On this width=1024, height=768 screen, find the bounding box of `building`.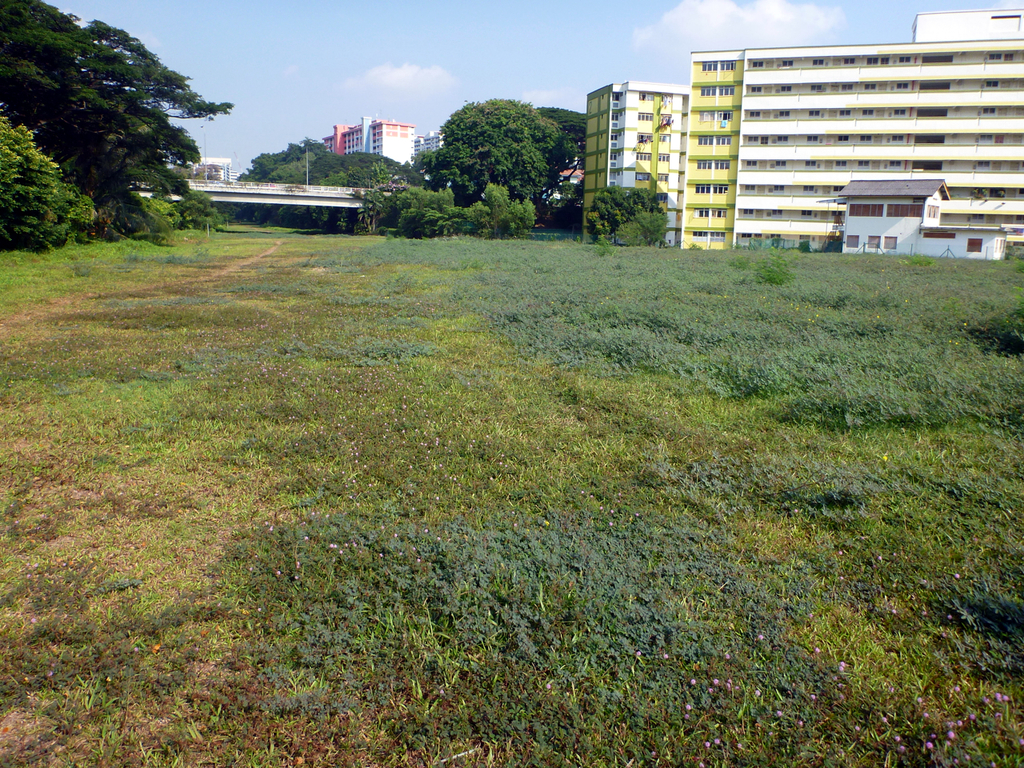
Bounding box: <region>840, 178, 1008, 264</region>.
